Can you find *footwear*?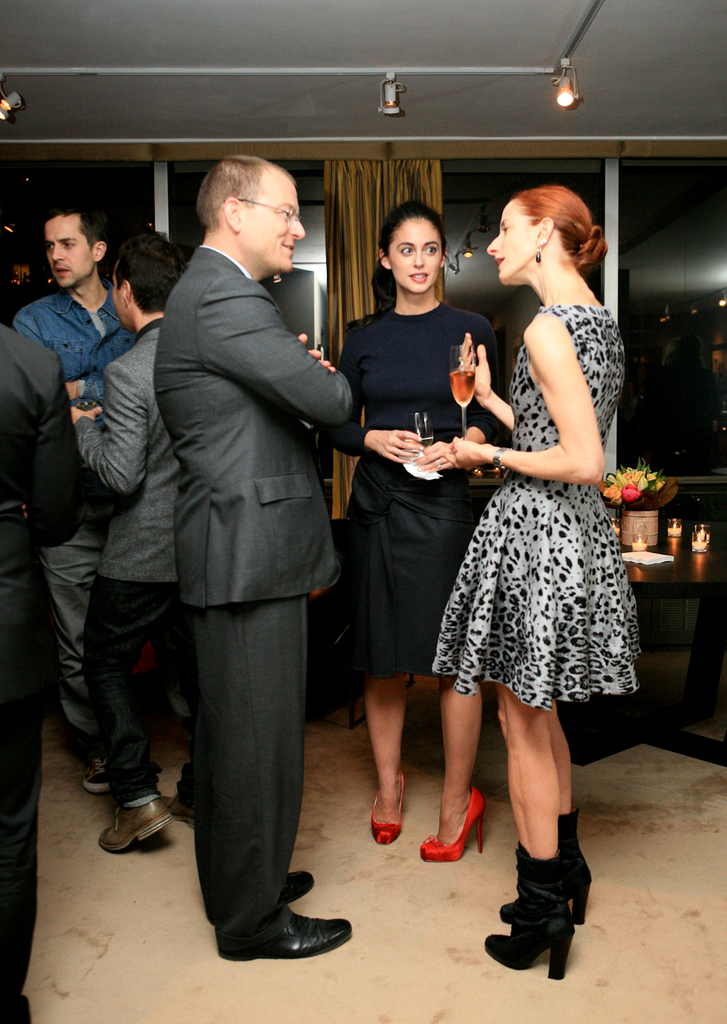
Yes, bounding box: 206/866/317/920.
